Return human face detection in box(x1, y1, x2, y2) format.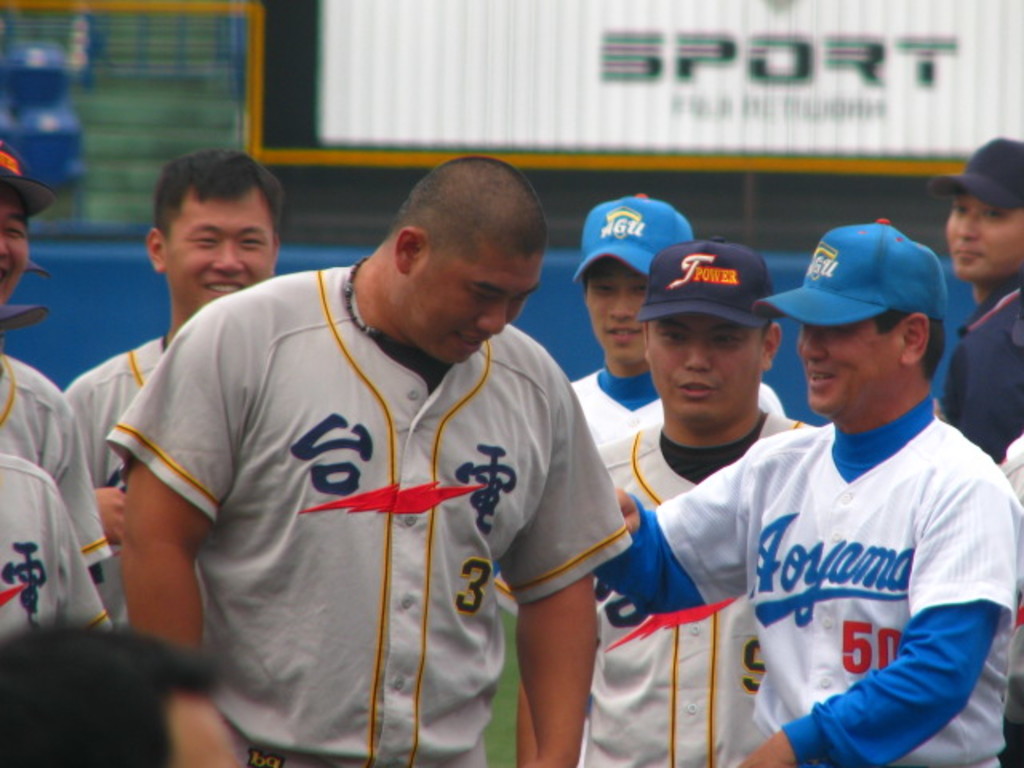
box(947, 197, 1022, 272).
